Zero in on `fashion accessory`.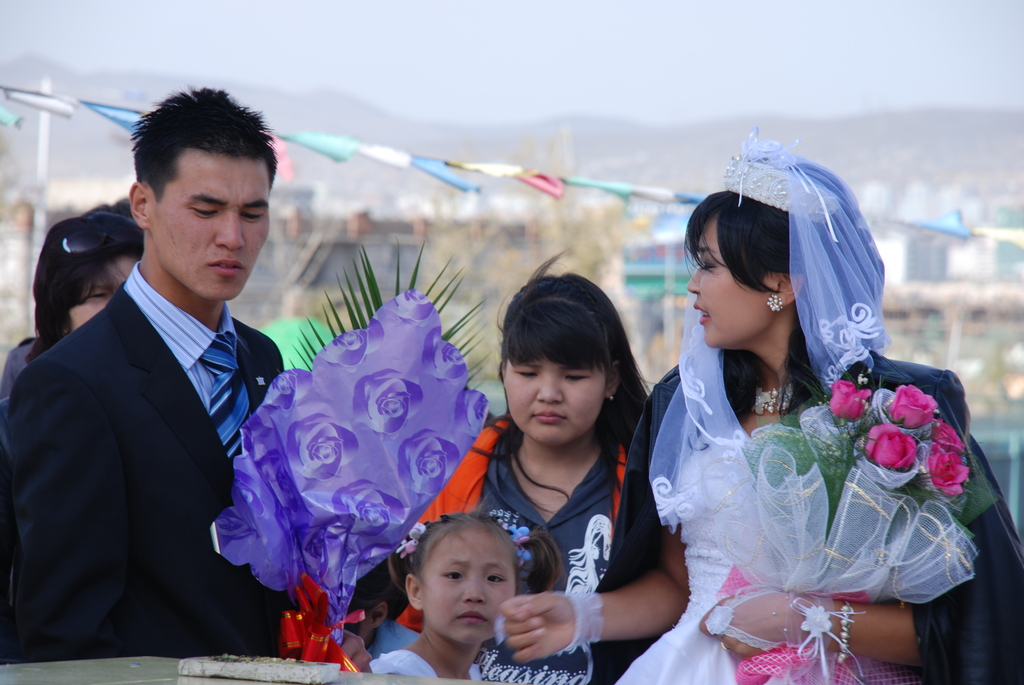
Zeroed in: box(767, 292, 777, 311).
